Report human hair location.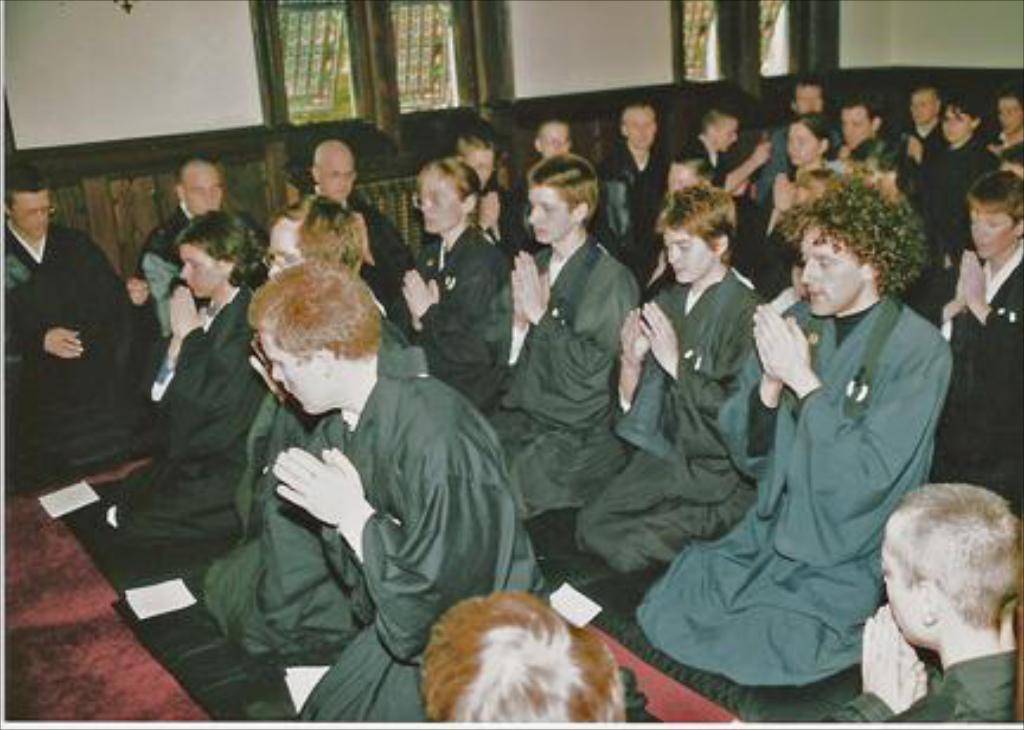
Report: 913, 76, 943, 111.
